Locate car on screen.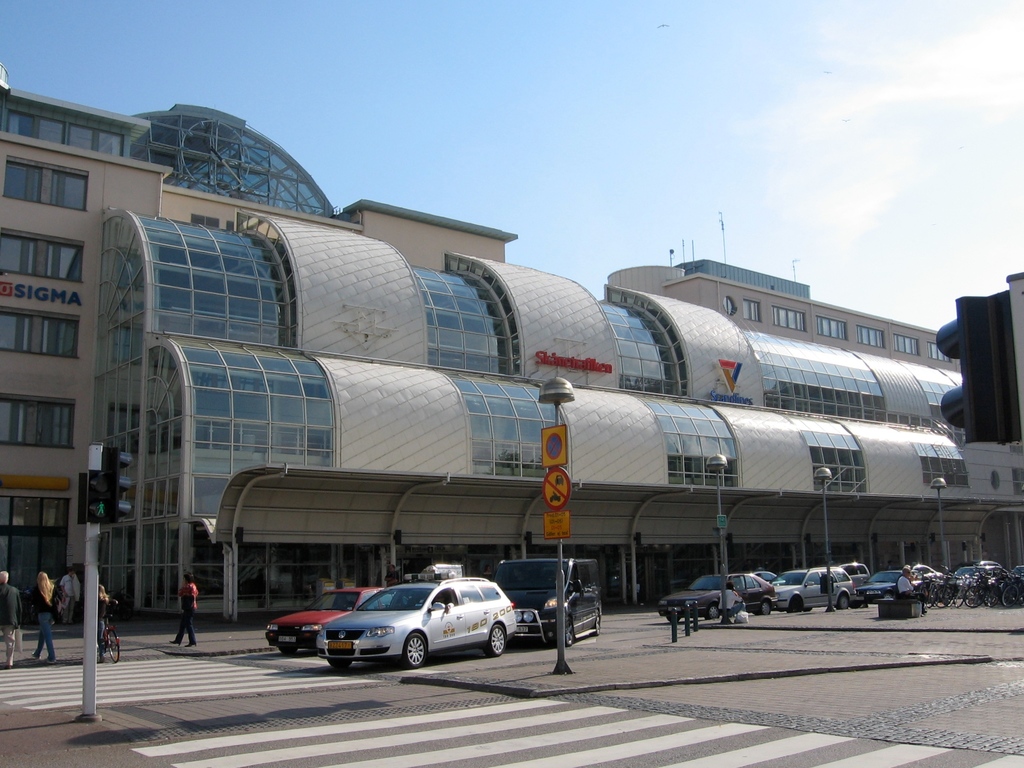
On screen at bbox(321, 582, 522, 666).
